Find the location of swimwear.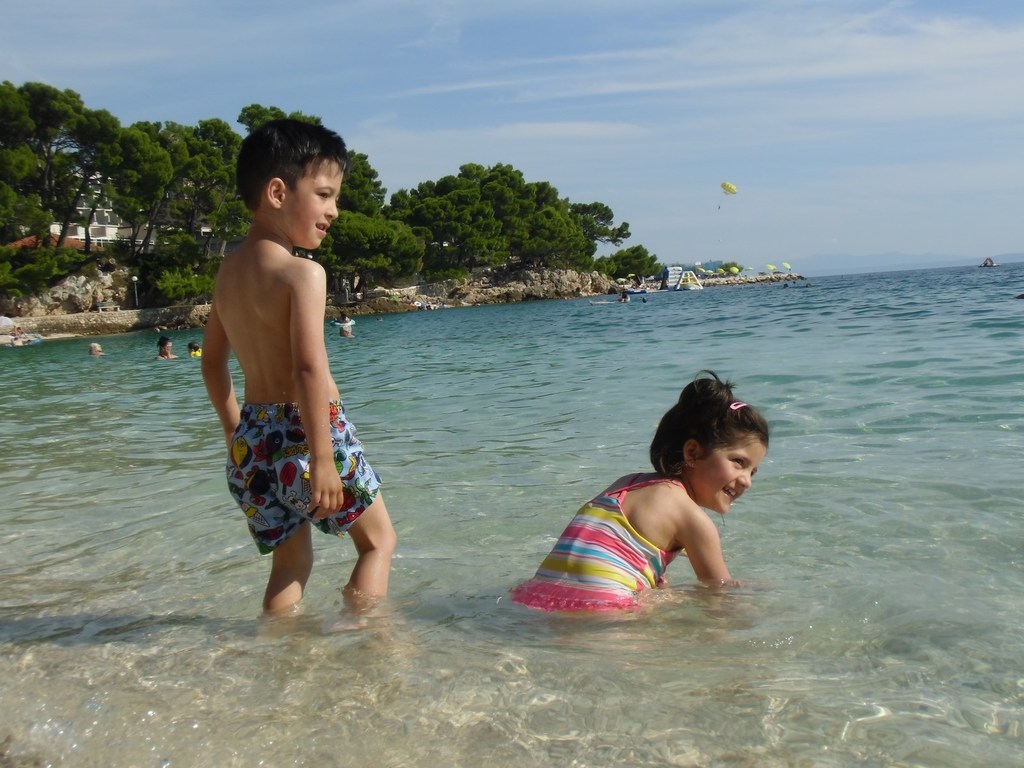
Location: bbox=(514, 480, 703, 616).
